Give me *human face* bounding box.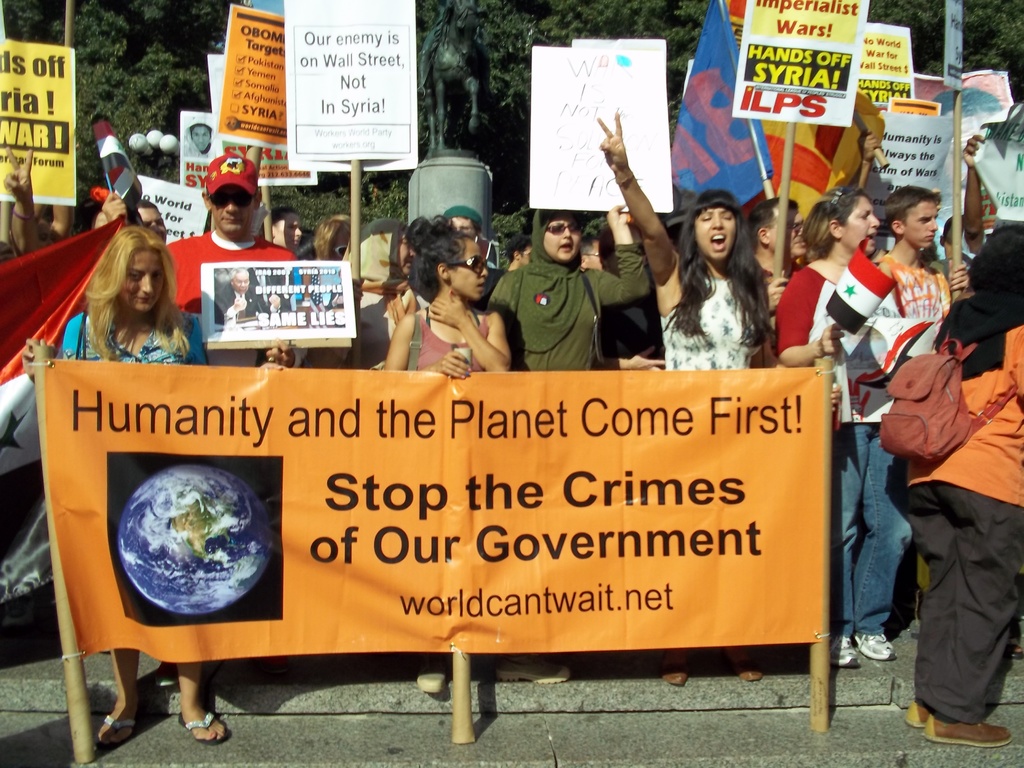
bbox=[535, 214, 583, 262].
